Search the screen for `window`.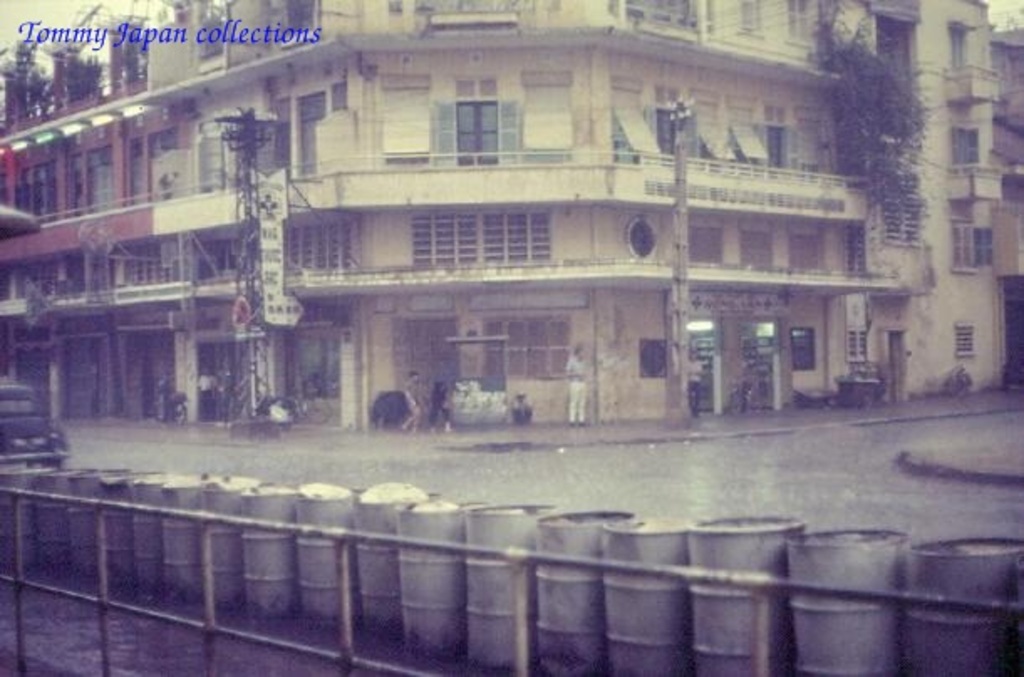
Found at 69/152/116/213.
